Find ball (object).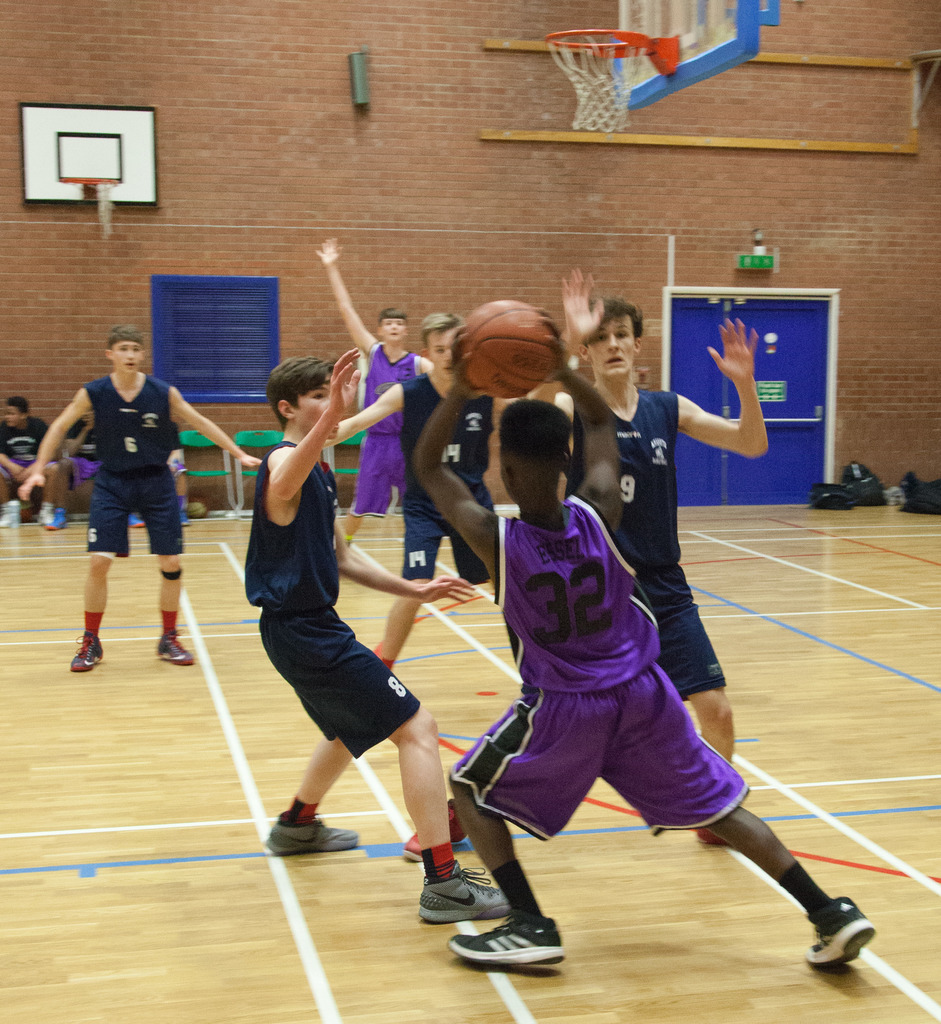
region(458, 302, 559, 395).
